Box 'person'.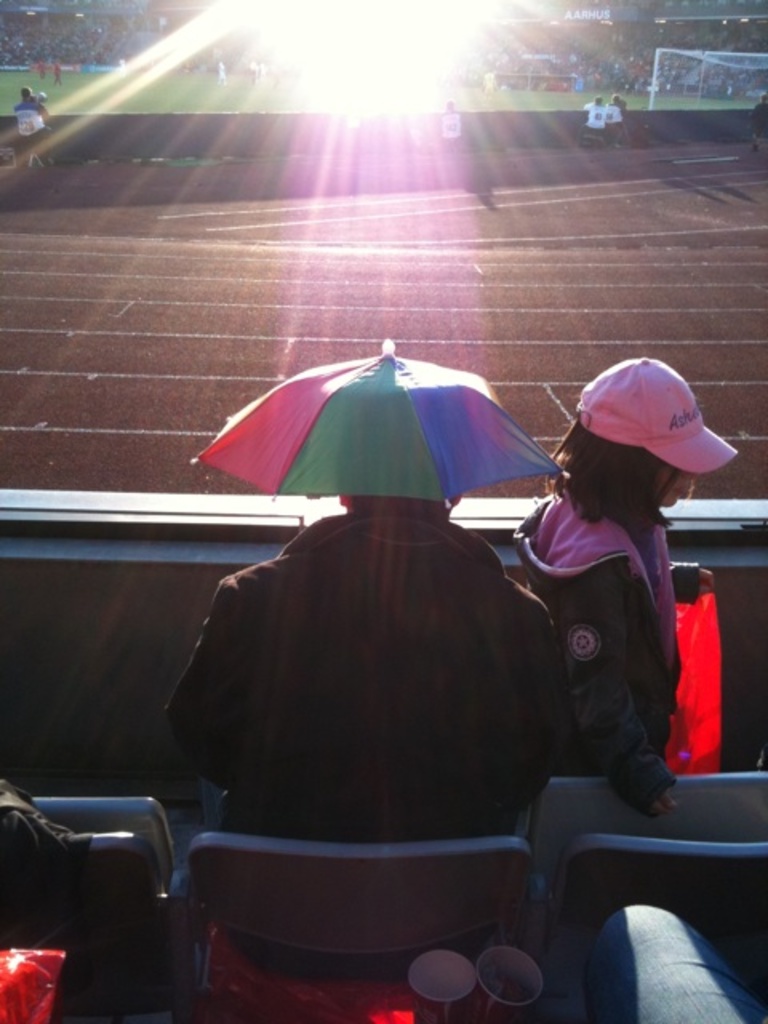
[515,366,680,803].
